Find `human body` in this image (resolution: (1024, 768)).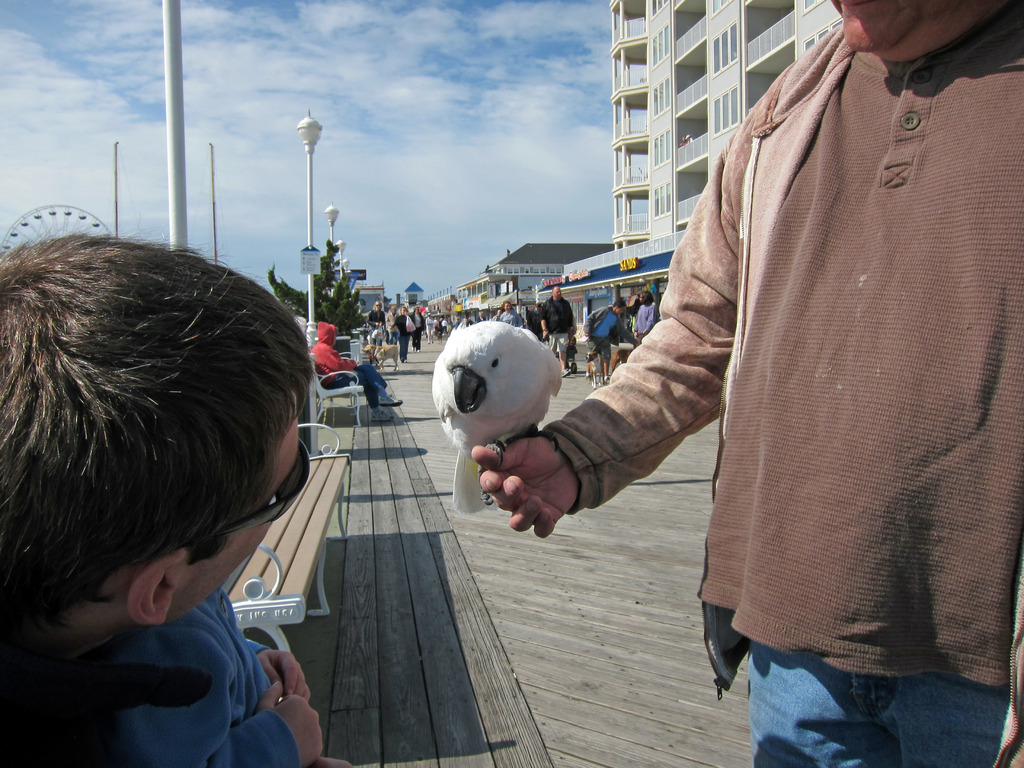
x1=581, y1=298, x2=634, y2=385.
